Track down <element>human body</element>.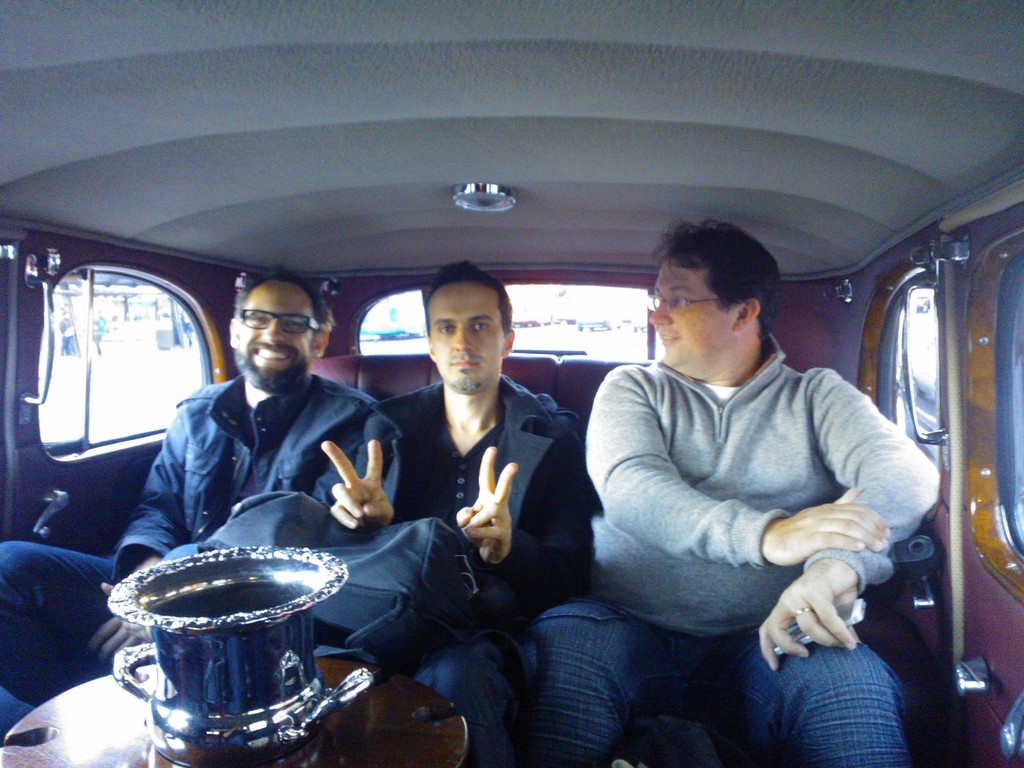
Tracked to {"left": 309, "top": 260, "right": 604, "bottom": 766}.
